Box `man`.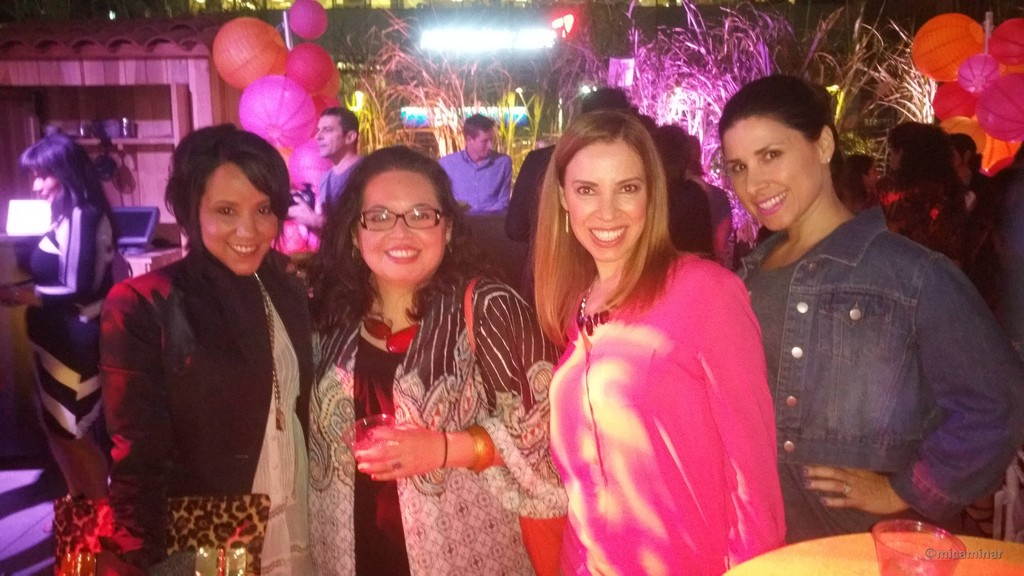
435:115:513:214.
